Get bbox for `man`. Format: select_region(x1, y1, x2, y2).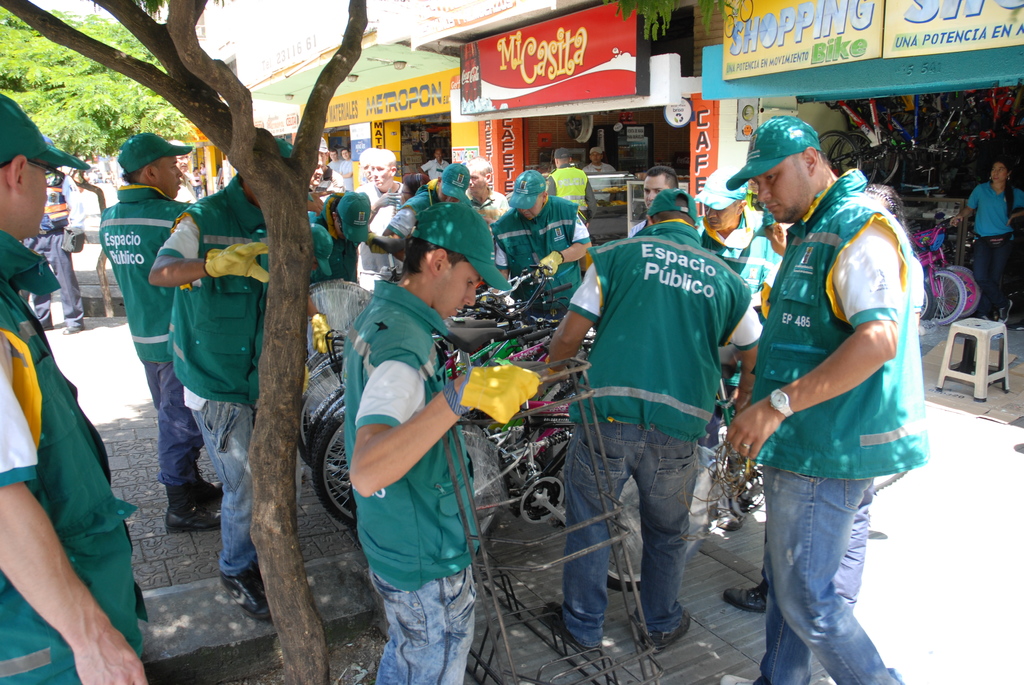
select_region(0, 90, 141, 684).
